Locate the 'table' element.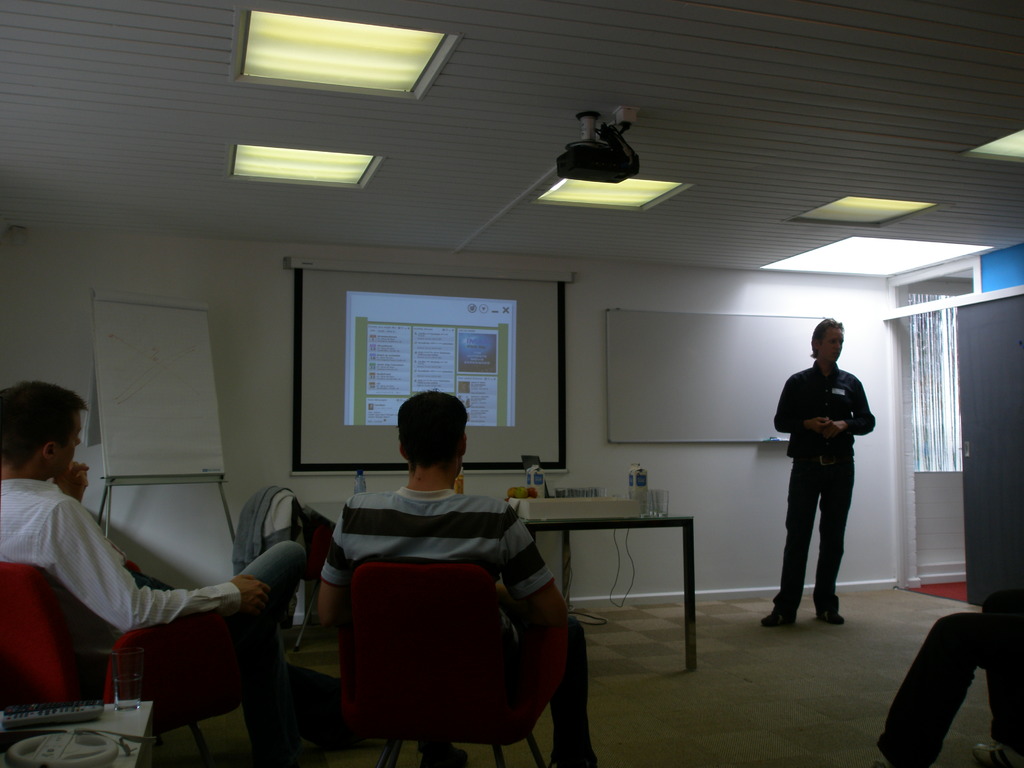
Element bbox: bbox=[517, 509, 697, 680].
